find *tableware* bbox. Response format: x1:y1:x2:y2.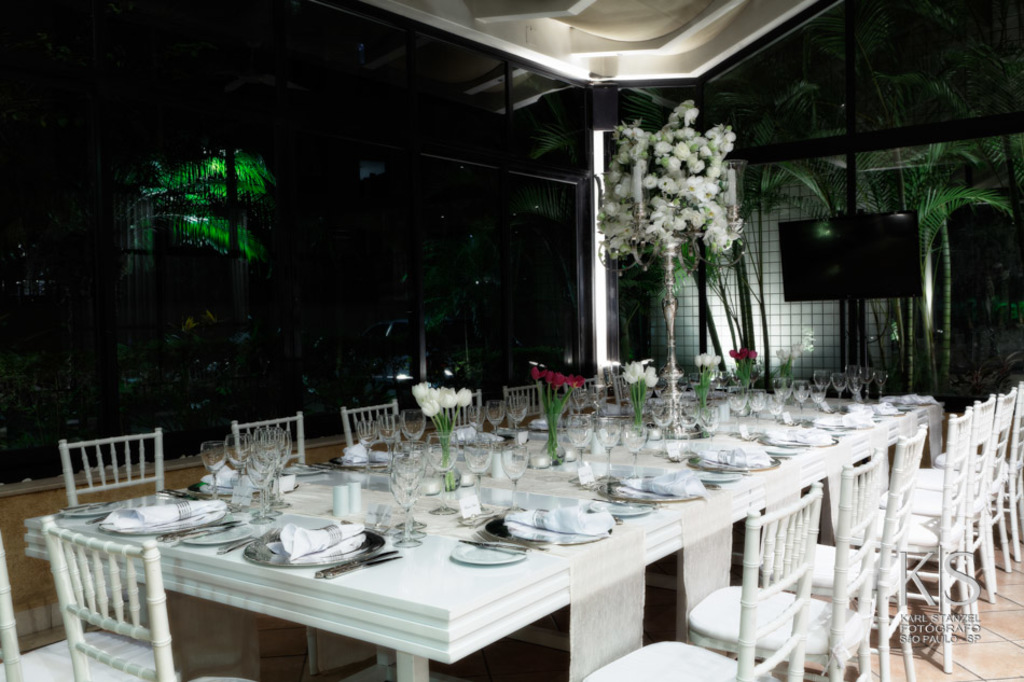
876:407:898:413.
